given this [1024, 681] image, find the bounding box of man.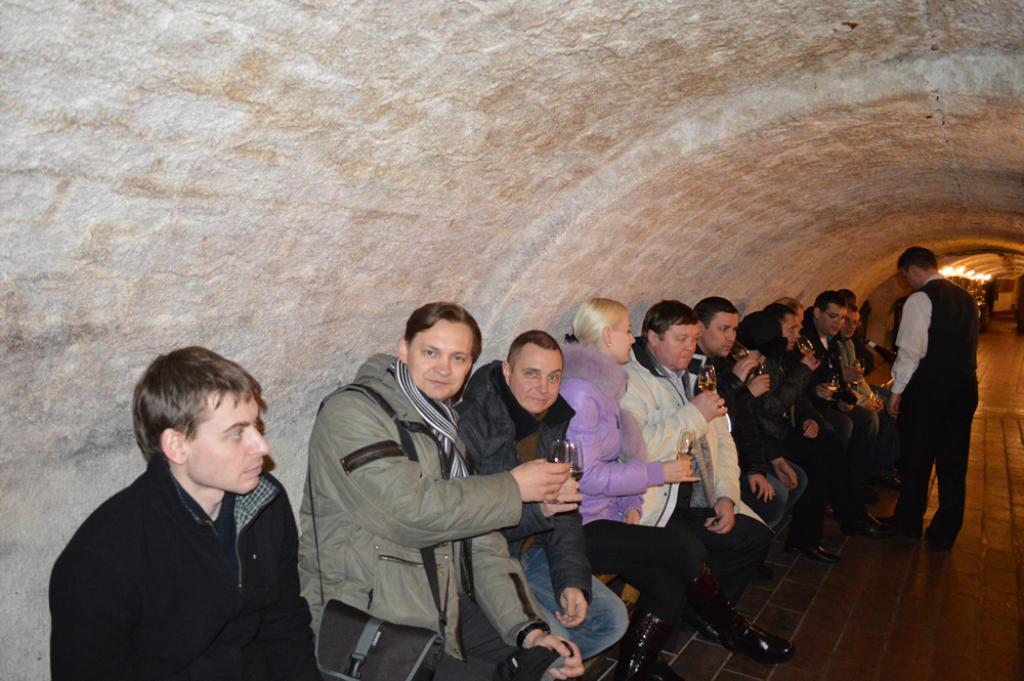
pyautogui.locateOnScreen(458, 334, 632, 676).
